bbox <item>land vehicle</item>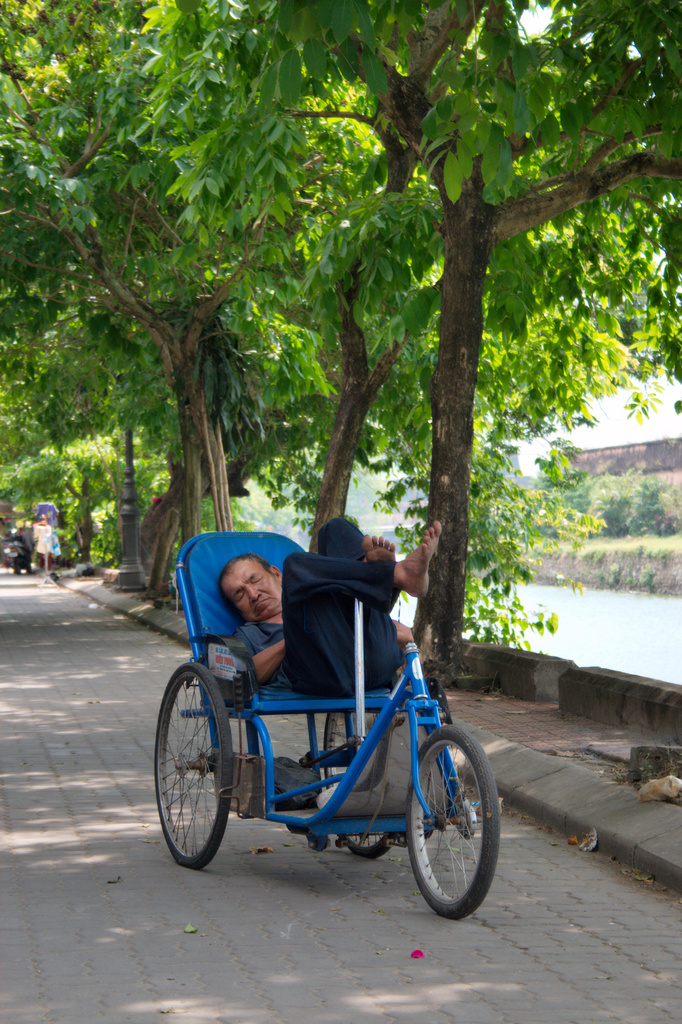
region(139, 582, 508, 917)
